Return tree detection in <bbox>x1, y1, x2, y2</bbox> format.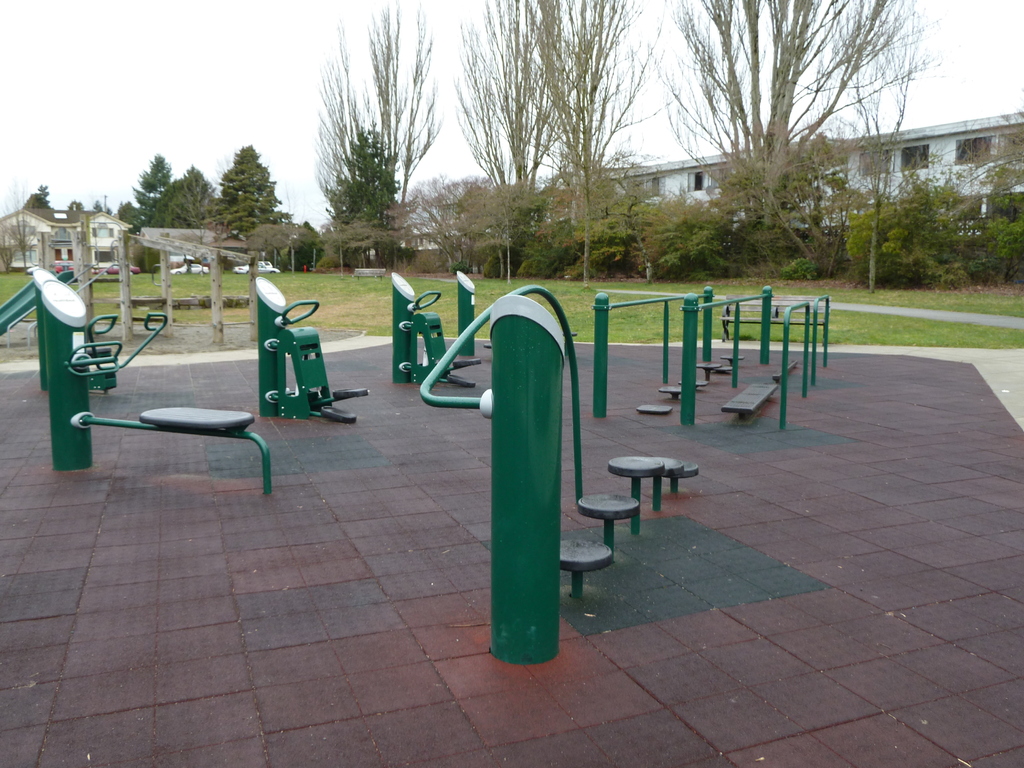
<bbox>499, 0, 663, 284</bbox>.
